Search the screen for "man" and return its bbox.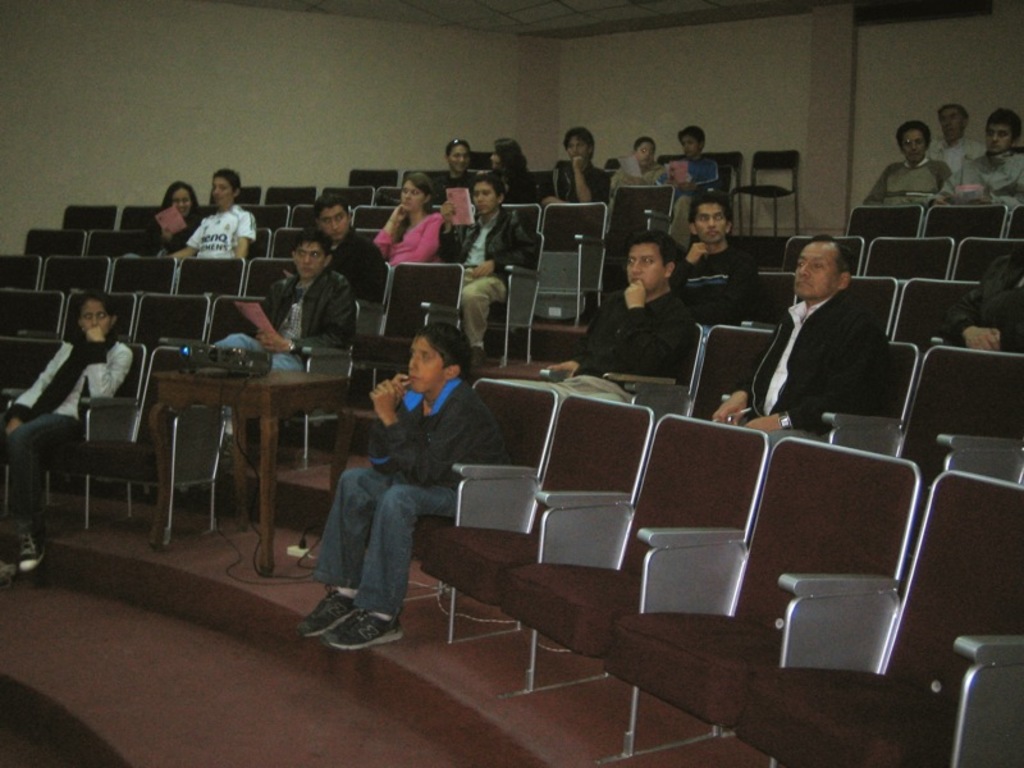
Found: [535,127,609,220].
